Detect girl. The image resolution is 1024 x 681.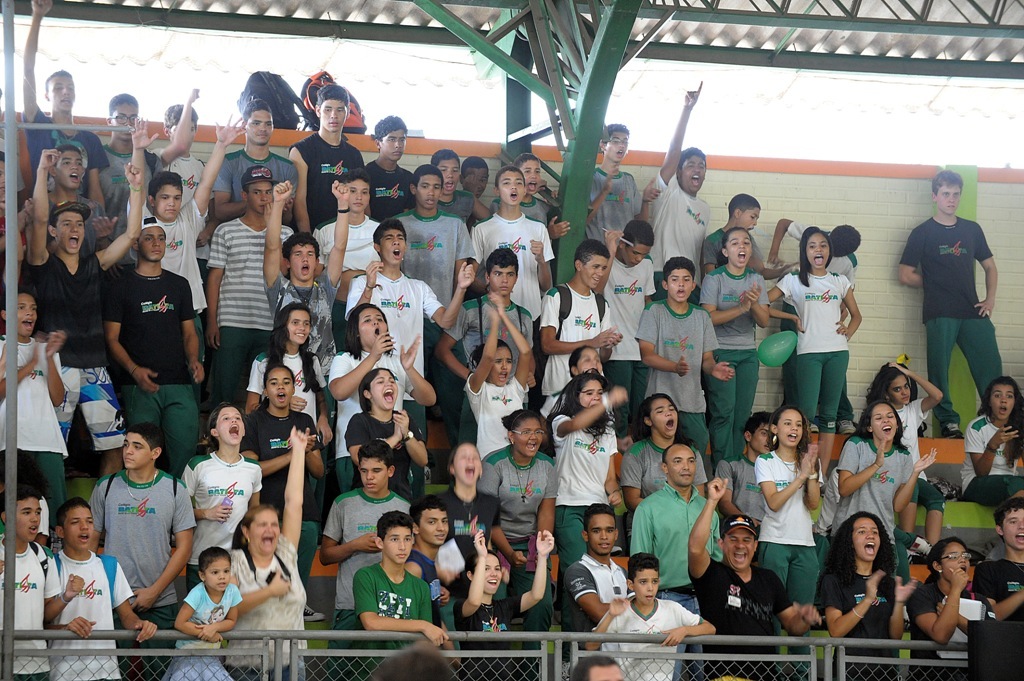
left=546, top=345, right=613, bottom=418.
